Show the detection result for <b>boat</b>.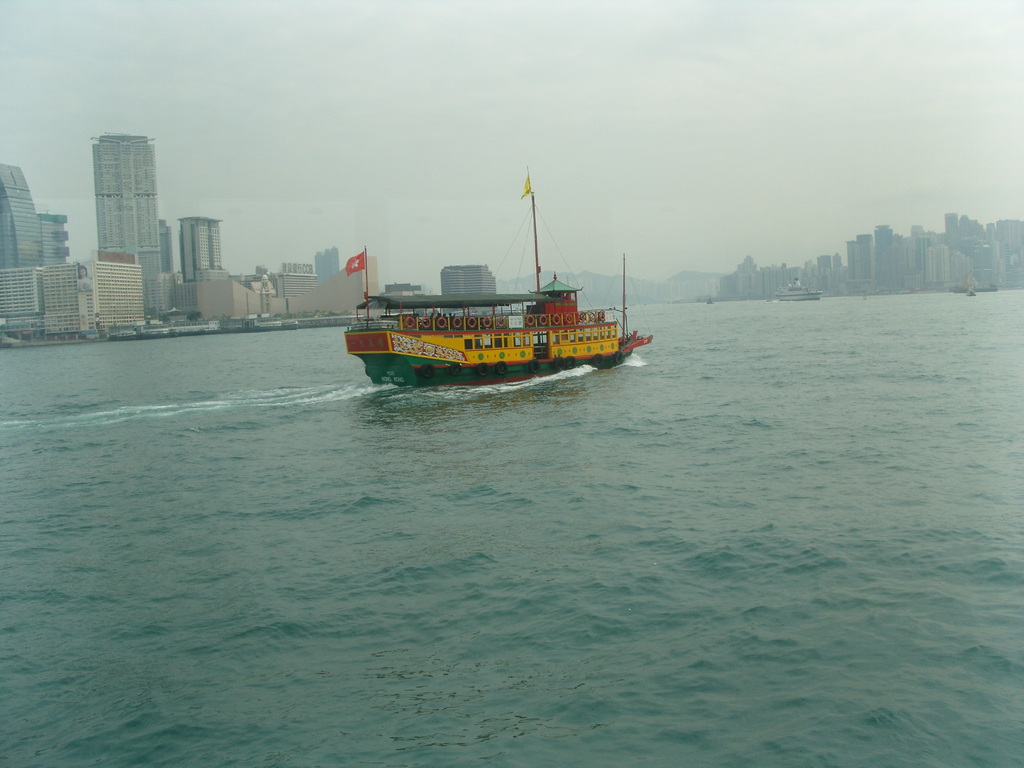
l=771, t=284, r=821, b=299.
